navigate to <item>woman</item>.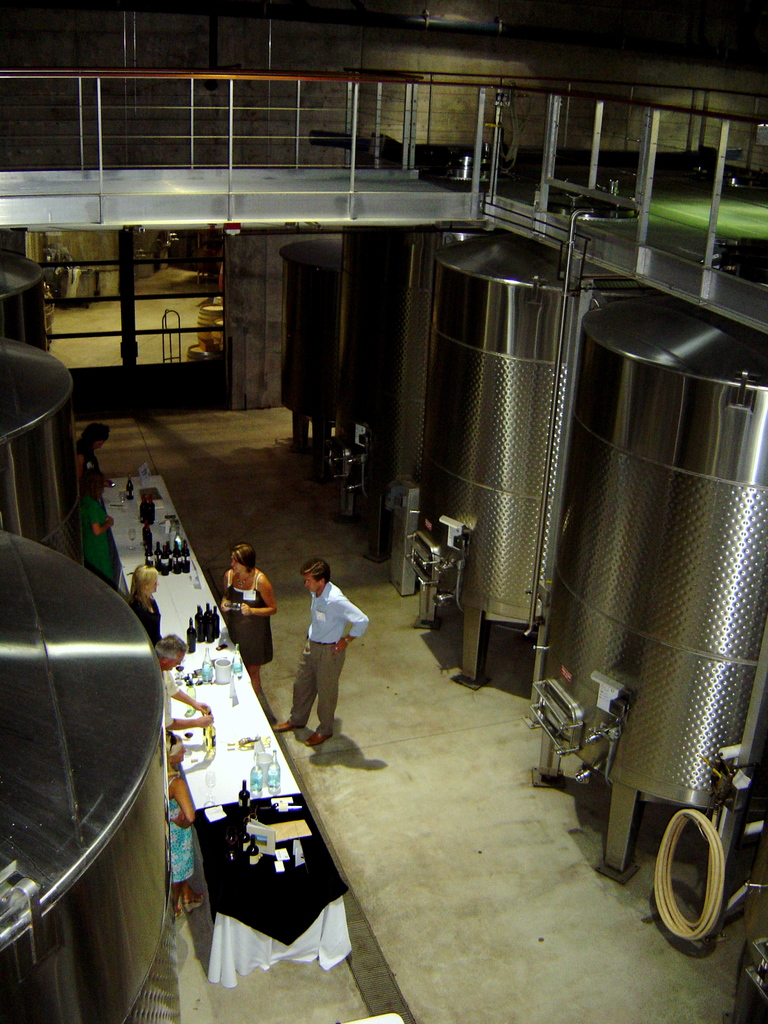
Navigation target: x1=223 y1=540 x2=282 y2=724.
